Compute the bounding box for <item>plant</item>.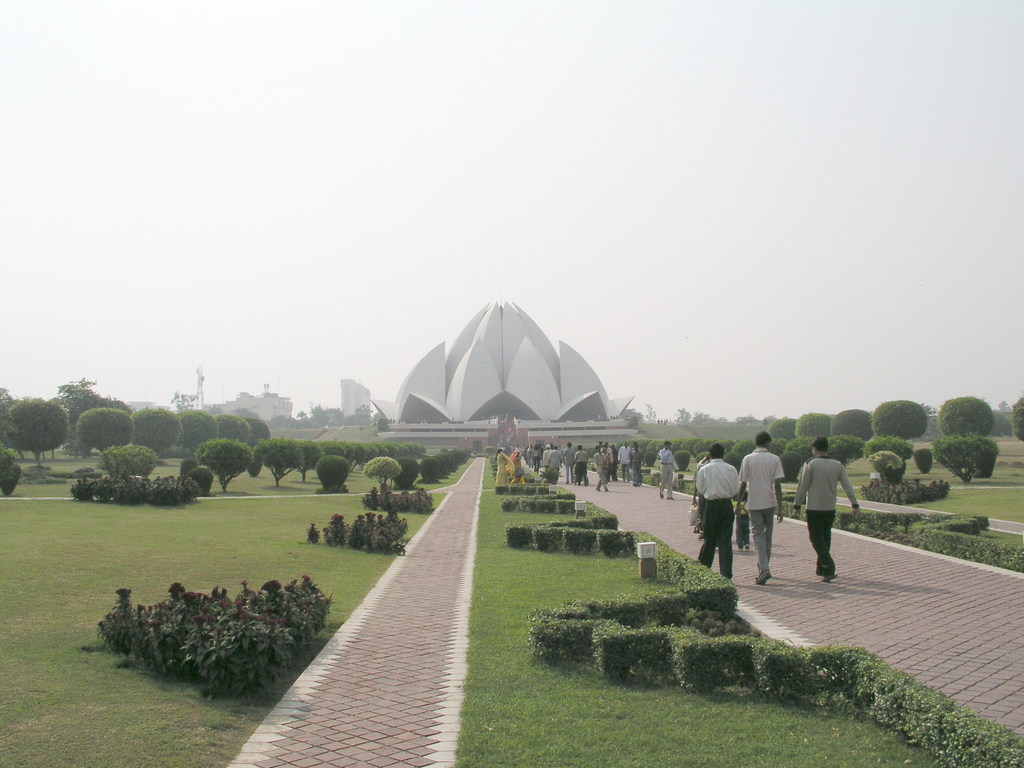
{"left": 673, "top": 446, "right": 692, "bottom": 474}.
